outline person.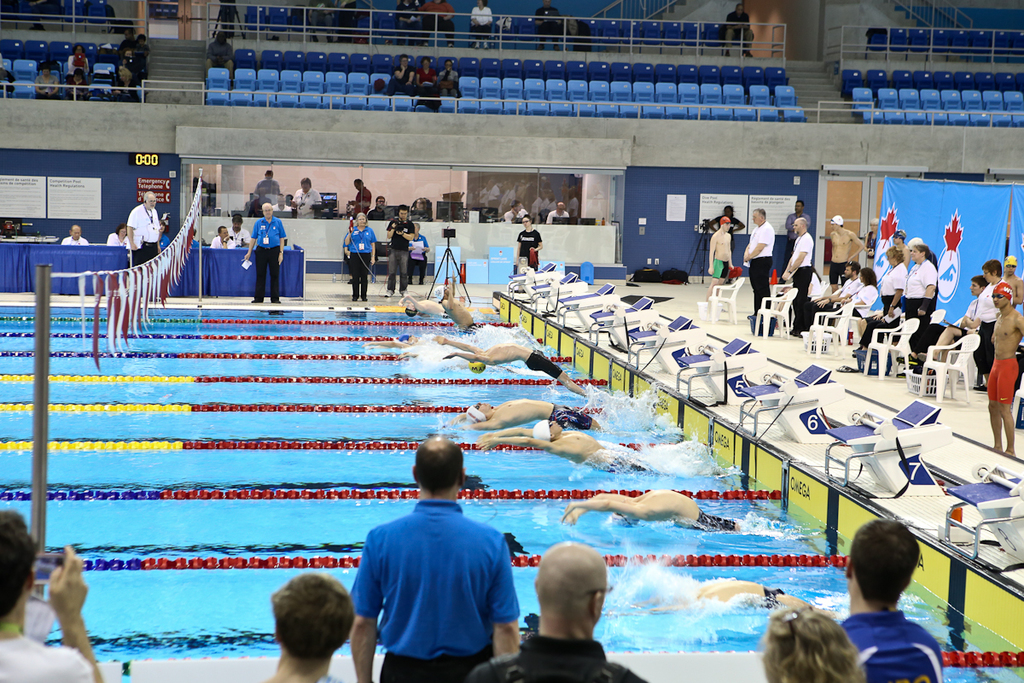
Outline: bbox=(513, 220, 538, 271).
